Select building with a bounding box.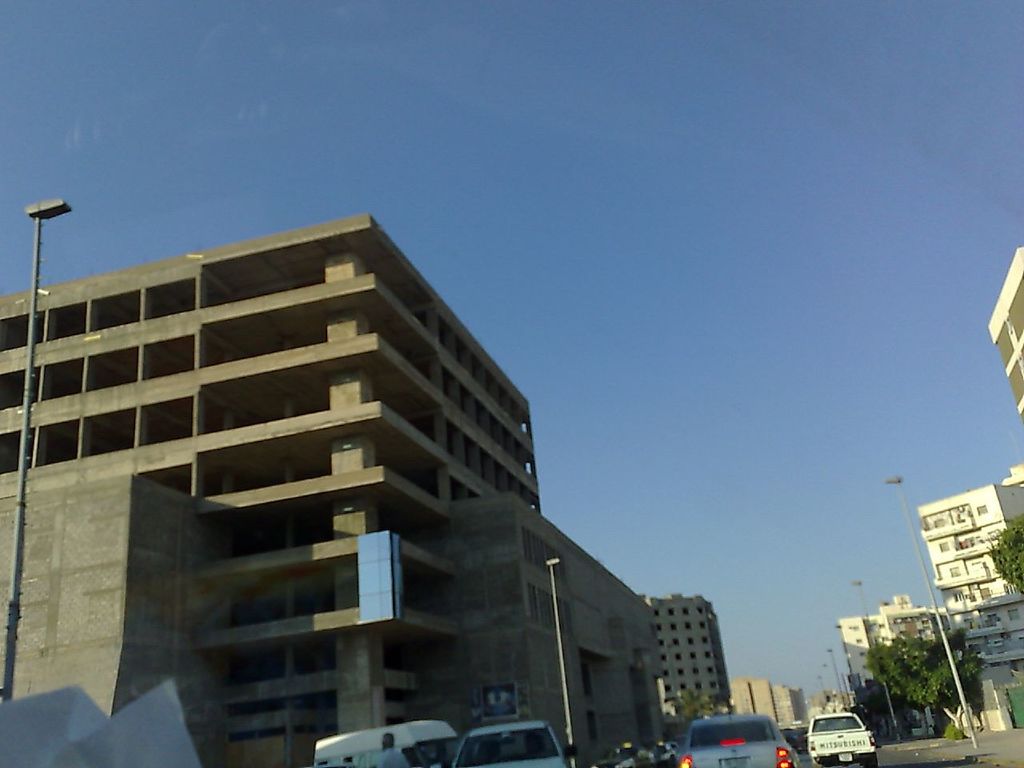
[x1=0, y1=206, x2=660, y2=762].
